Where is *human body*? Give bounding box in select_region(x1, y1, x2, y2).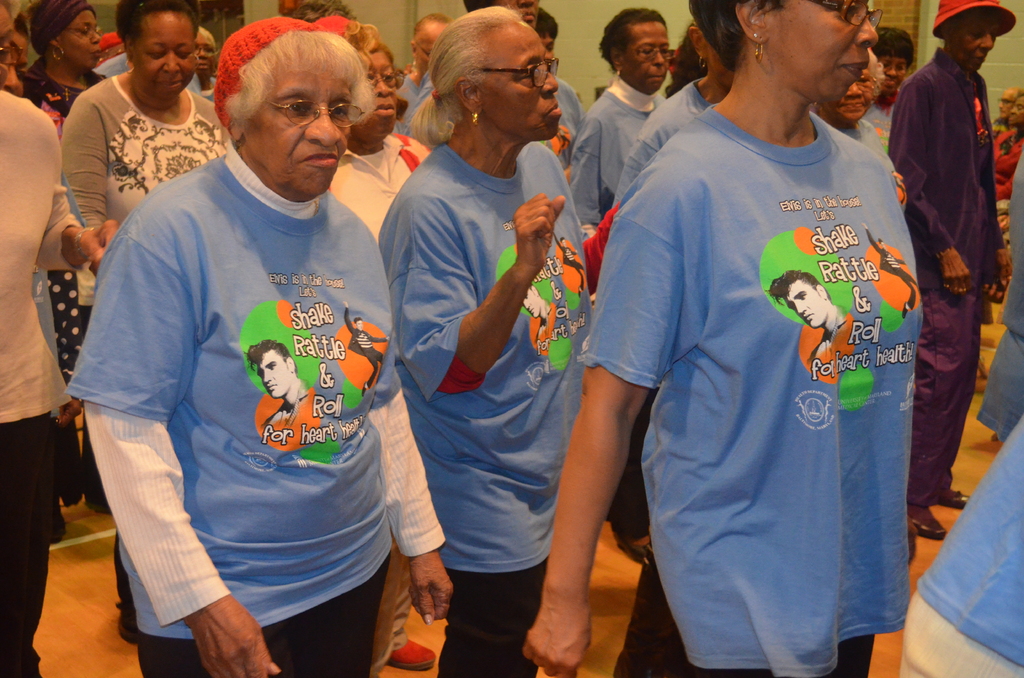
select_region(906, 411, 1023, 677).
